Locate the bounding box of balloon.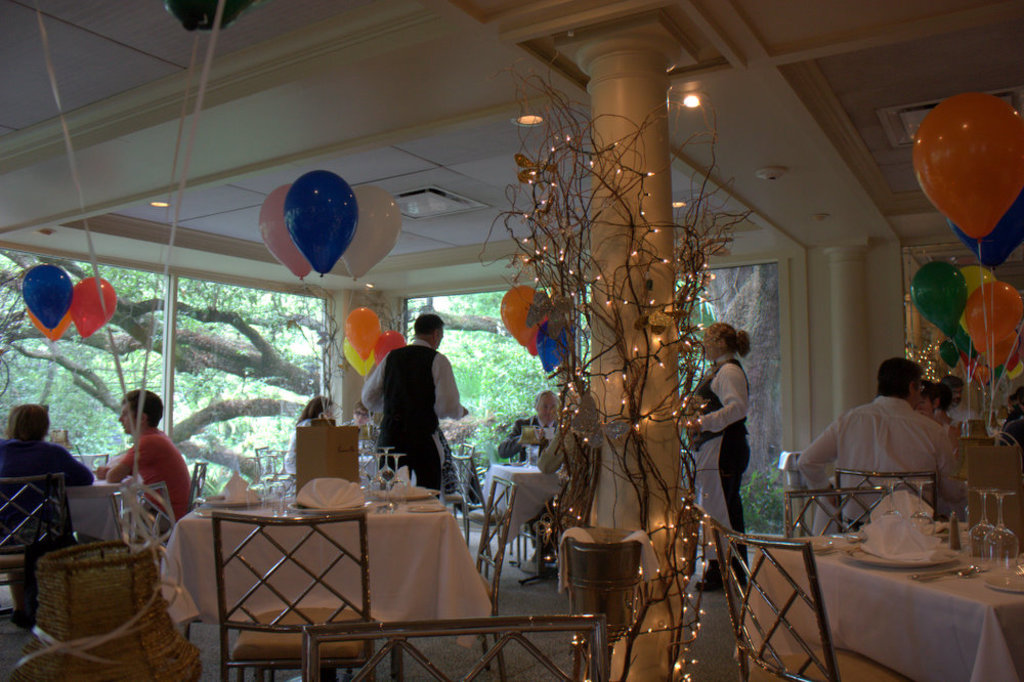
Bounding box: l=965, t=282, r=1023, b=355.
